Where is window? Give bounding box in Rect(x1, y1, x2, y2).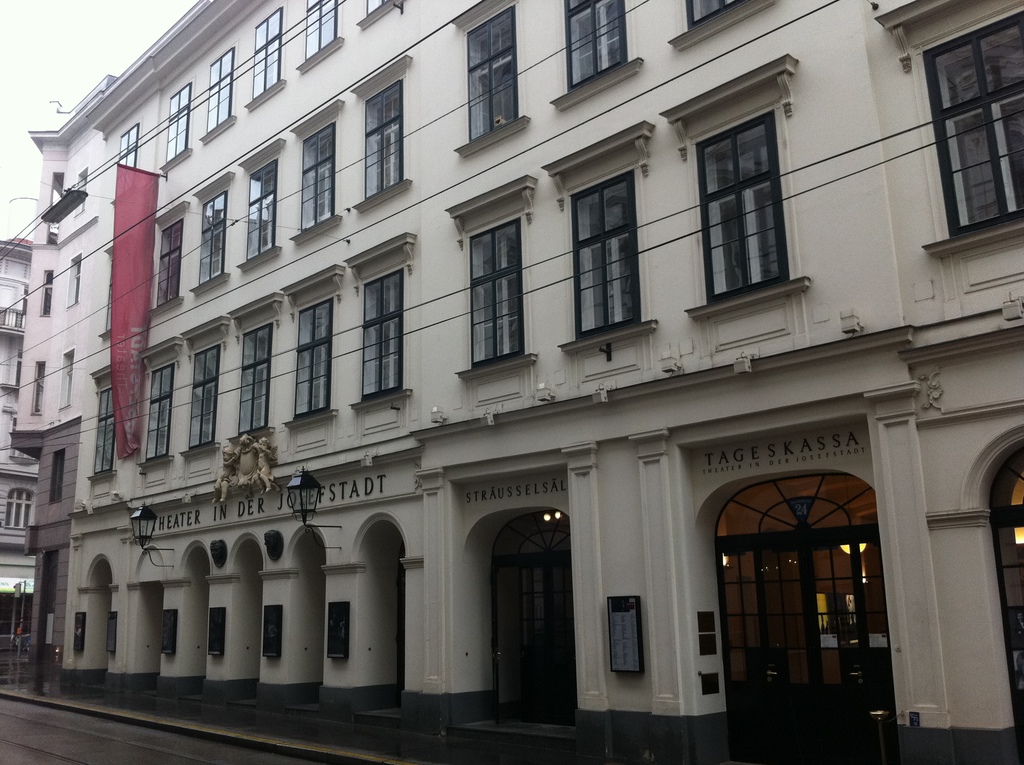
Rect(3, 334, 21, 386).
